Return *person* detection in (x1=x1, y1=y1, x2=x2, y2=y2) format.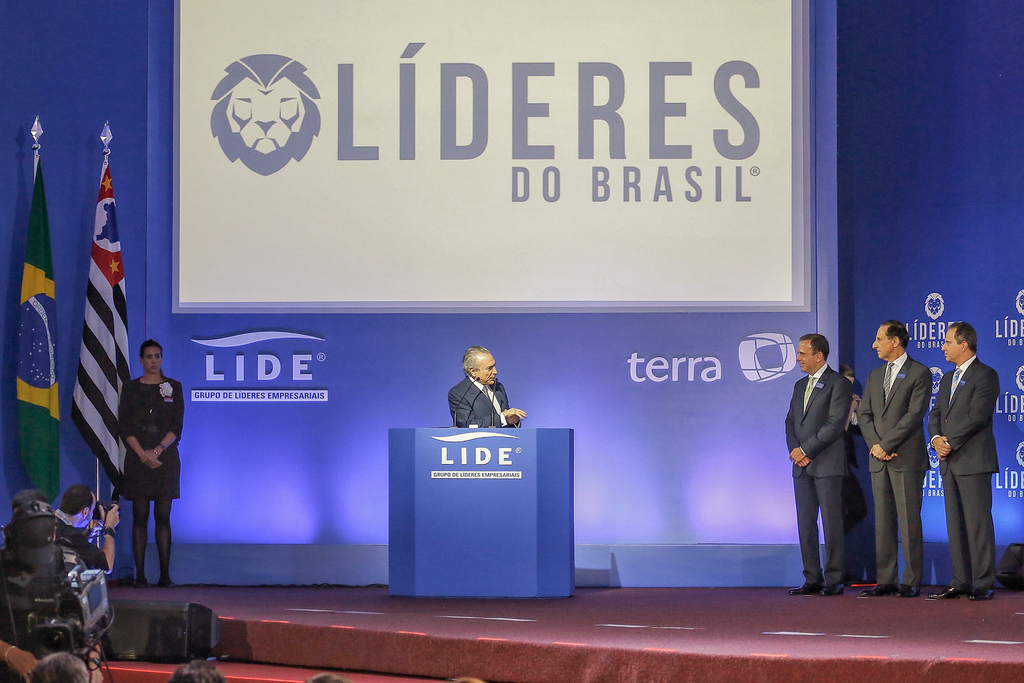
(x1=785, y1=328, x2=851, y2=600).
